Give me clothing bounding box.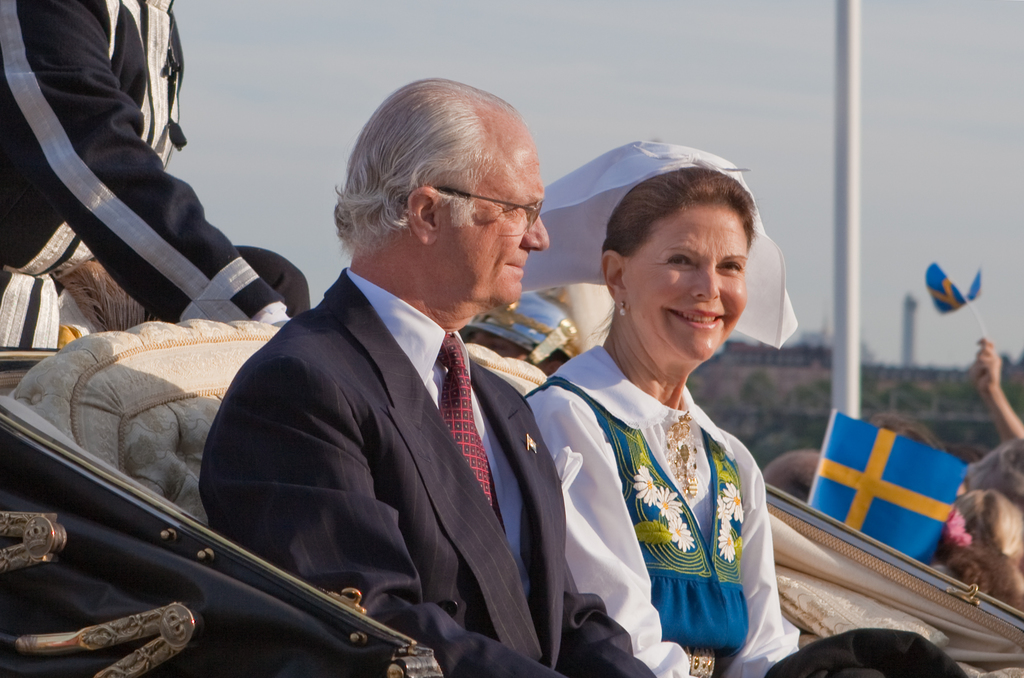
(0, 0, 309, 352).
